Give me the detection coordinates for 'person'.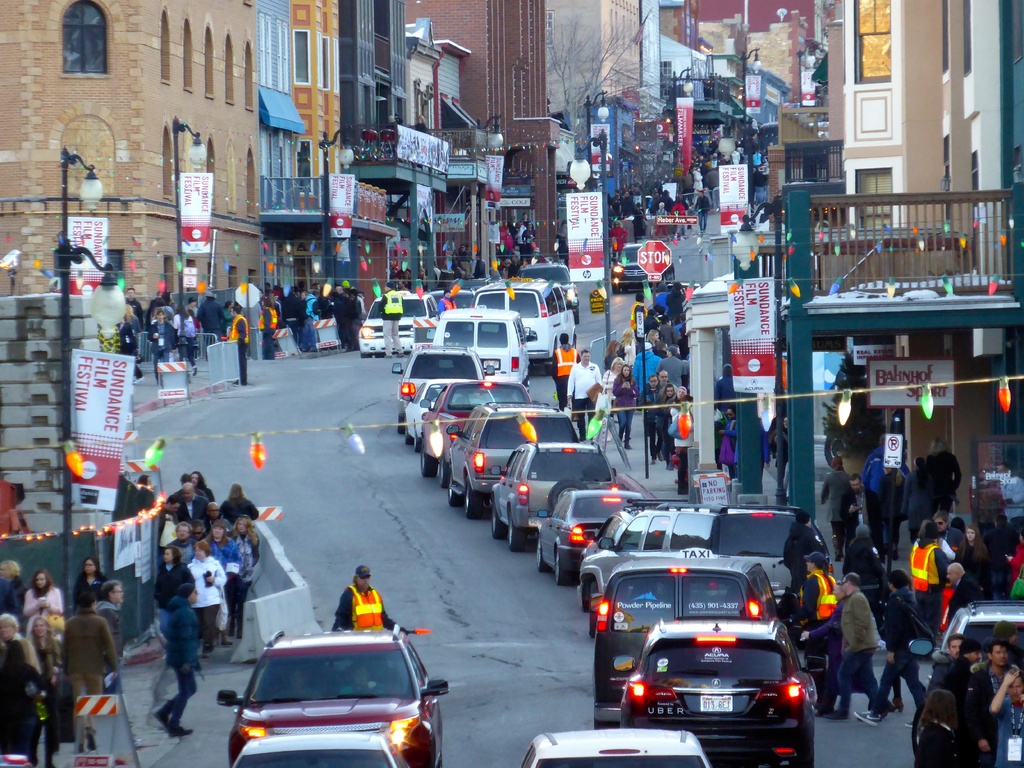
{"left": 255, "top": 296, "right": 275, "bottom": 364}.
